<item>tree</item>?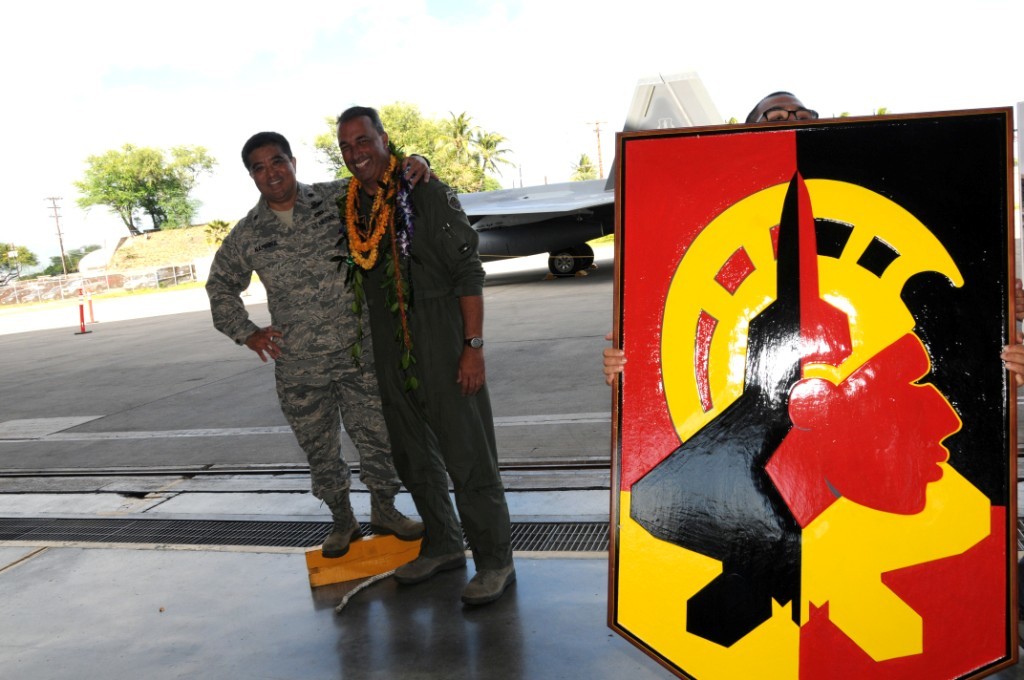
<bbox>0, 244, 35, 283</bbox>
